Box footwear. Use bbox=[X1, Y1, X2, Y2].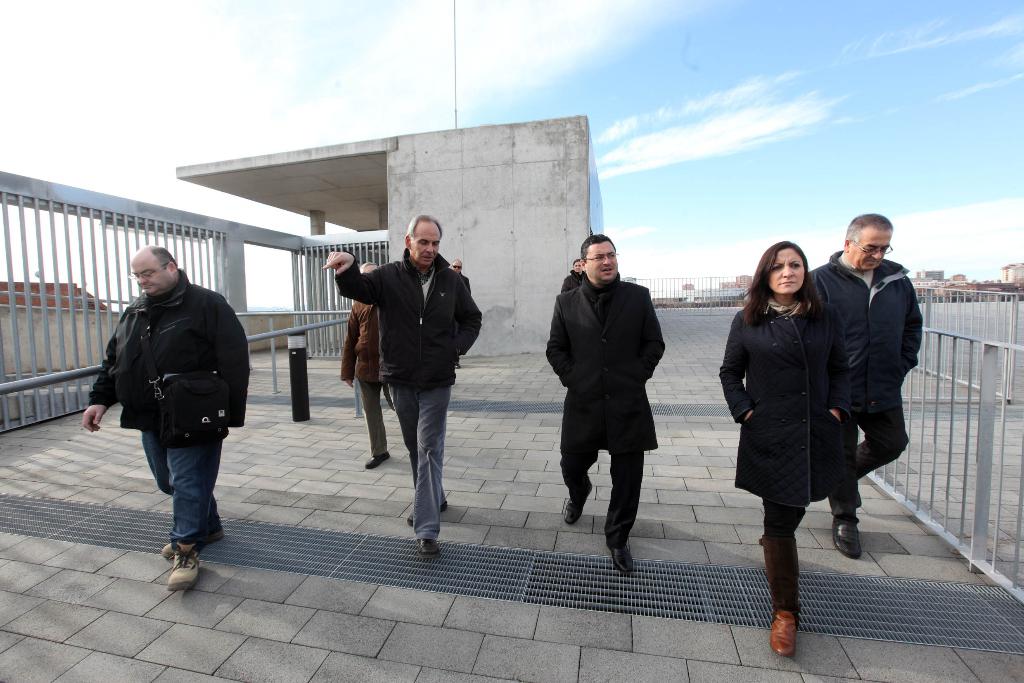
bbox=[833, 515, 862, 558].
